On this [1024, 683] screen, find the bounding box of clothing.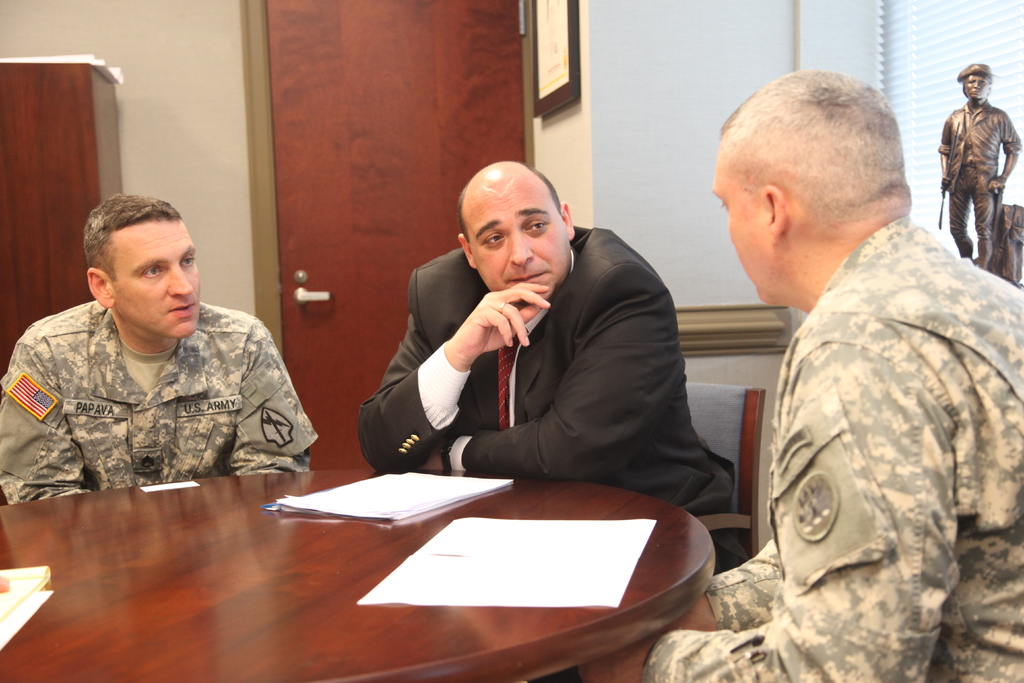
Bounding box: [left=352, top=224, right=733, bottom=529].
